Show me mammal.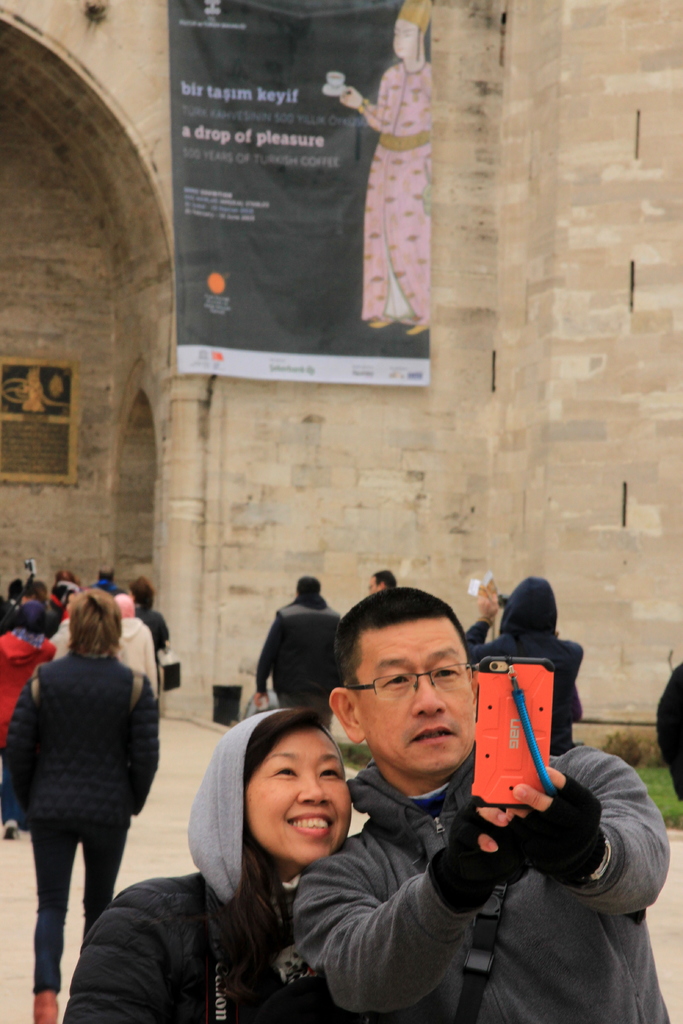
mammal is here: pyautogui.locateOnScreen(370, 566, 403, 596).
